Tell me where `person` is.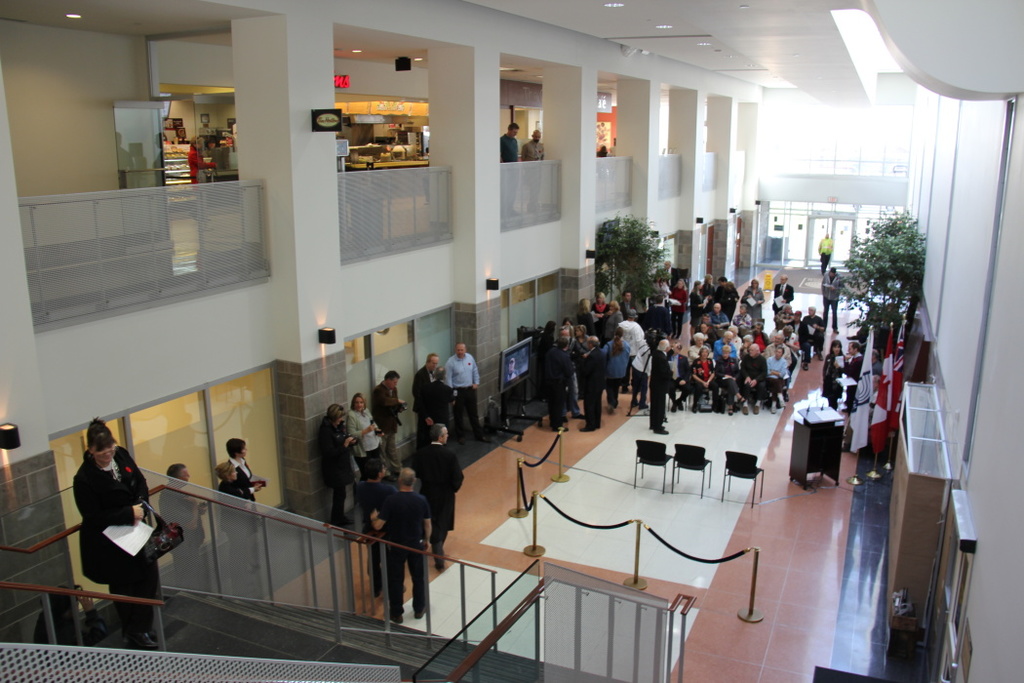
`person` is at 446 344 491 433.
